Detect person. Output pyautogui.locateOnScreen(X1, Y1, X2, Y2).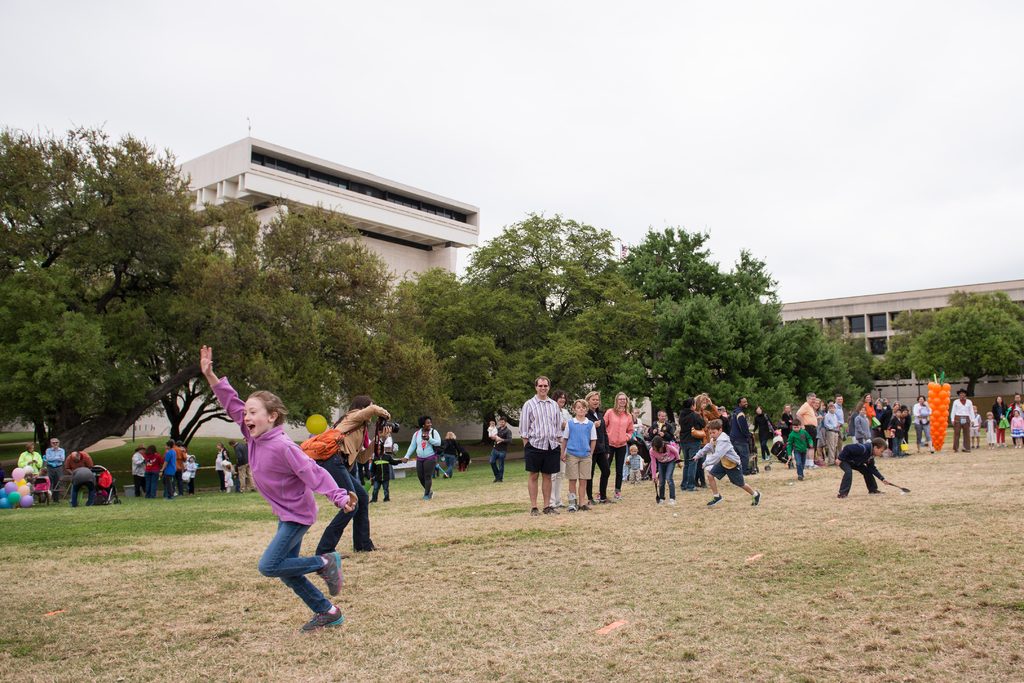
pyautogui.locateOnScreen(195, 347, 355, 634).
